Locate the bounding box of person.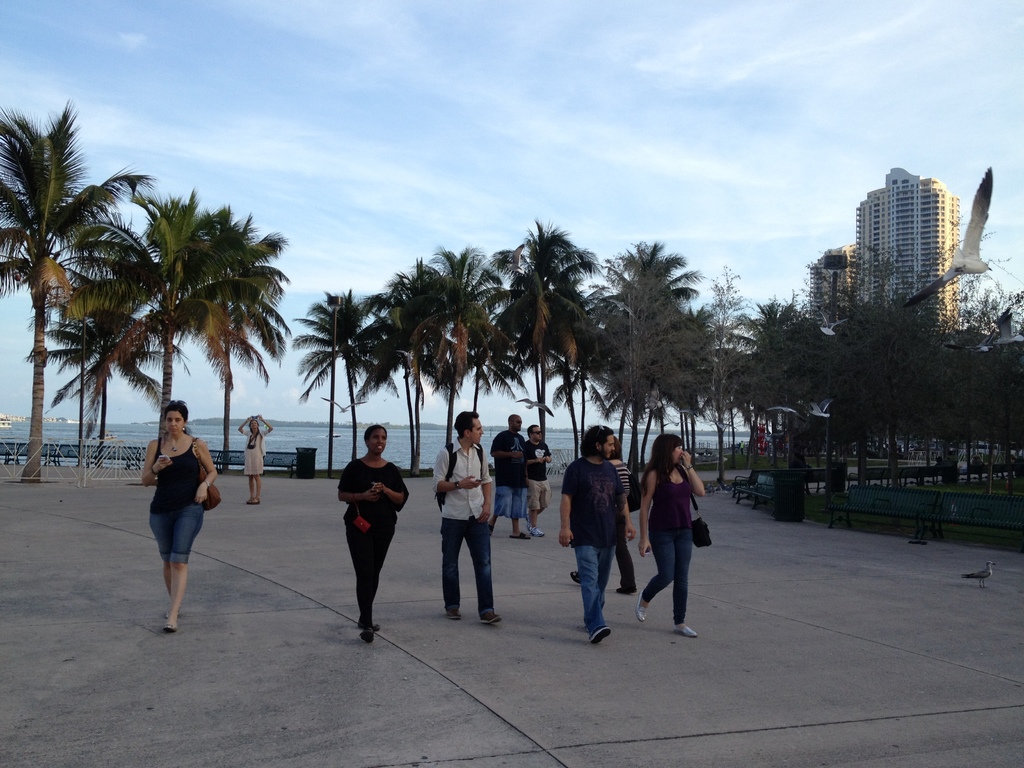
Bounding box: box(527, 424, 550, 538).
